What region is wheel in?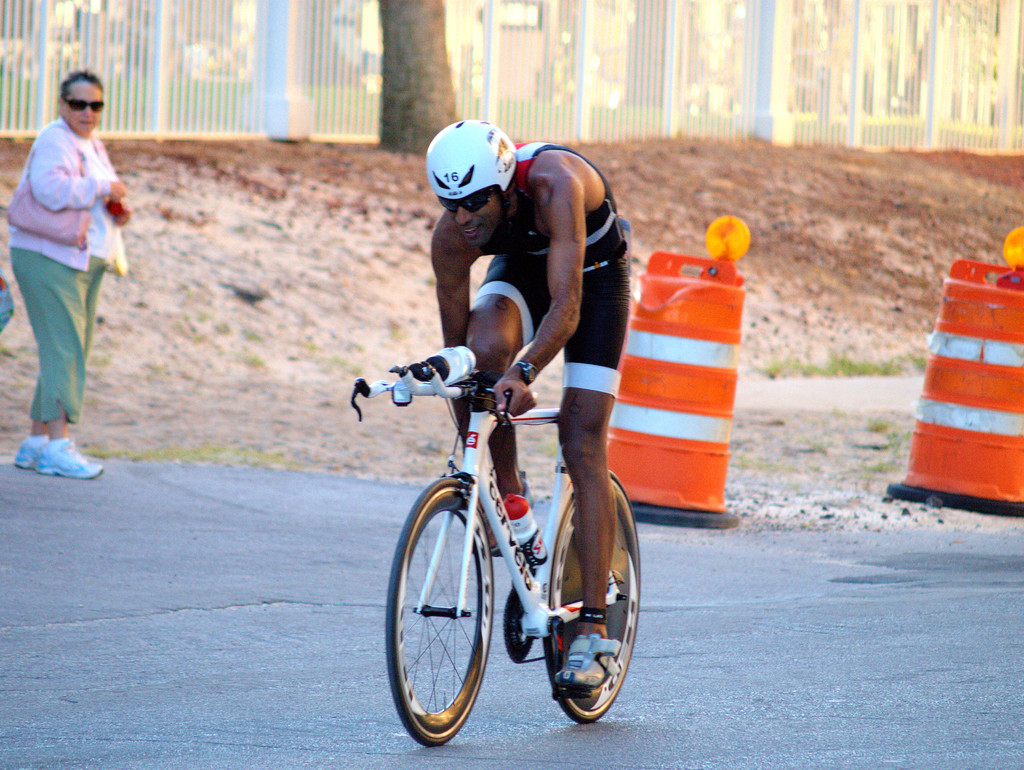
bbox=(394, 481, 502, 747).
